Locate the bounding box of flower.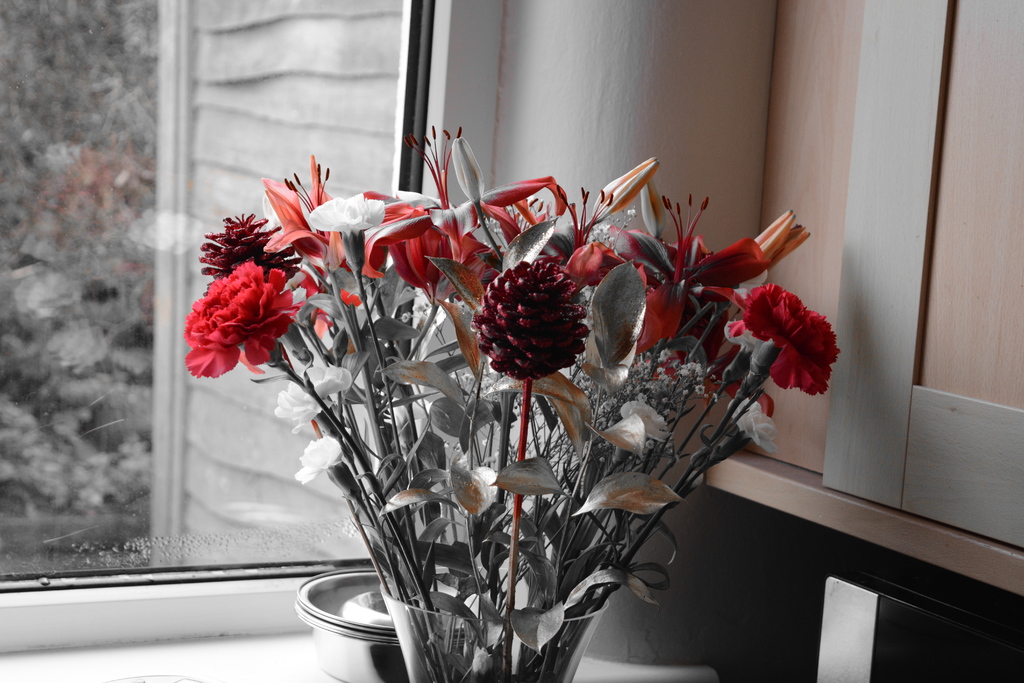
Bounding box: [left=360, top=121, right=566, bottom=302].
